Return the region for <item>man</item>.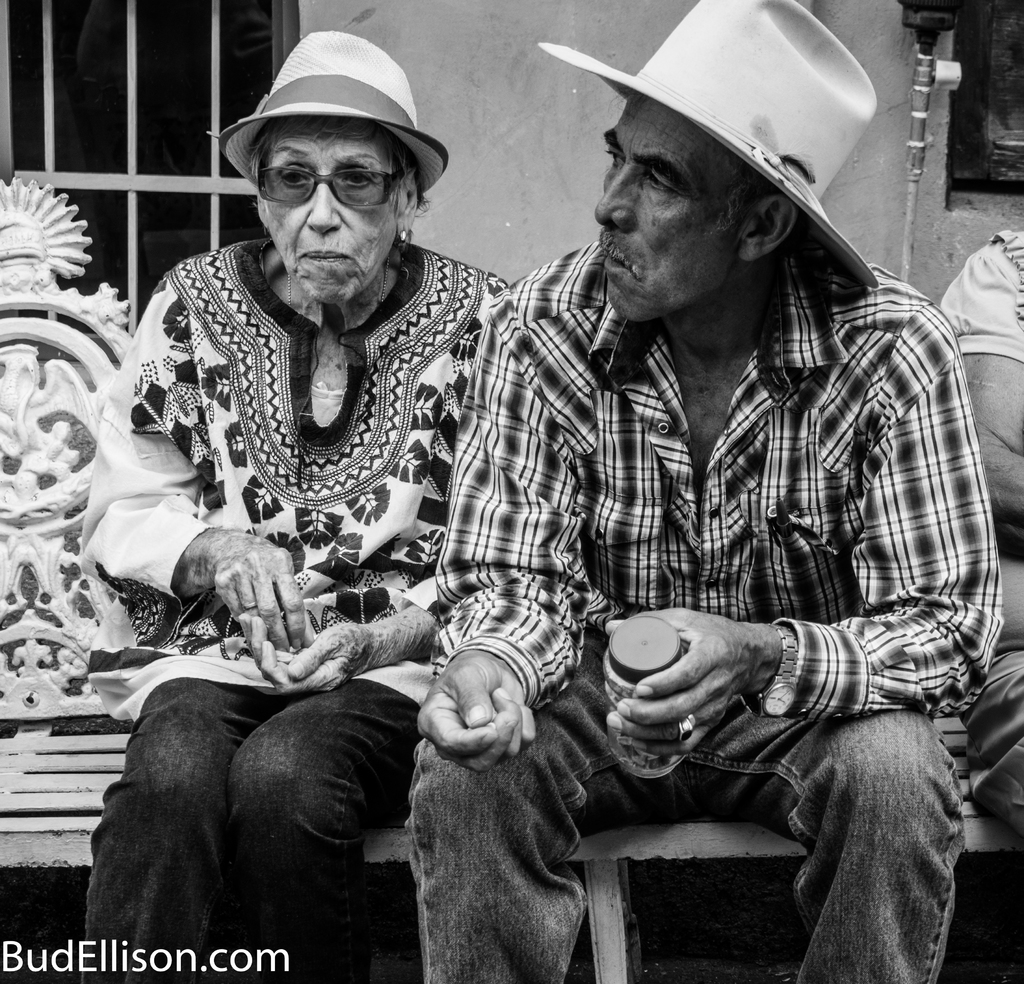
<region>344, 34, 972, 983</region>.
